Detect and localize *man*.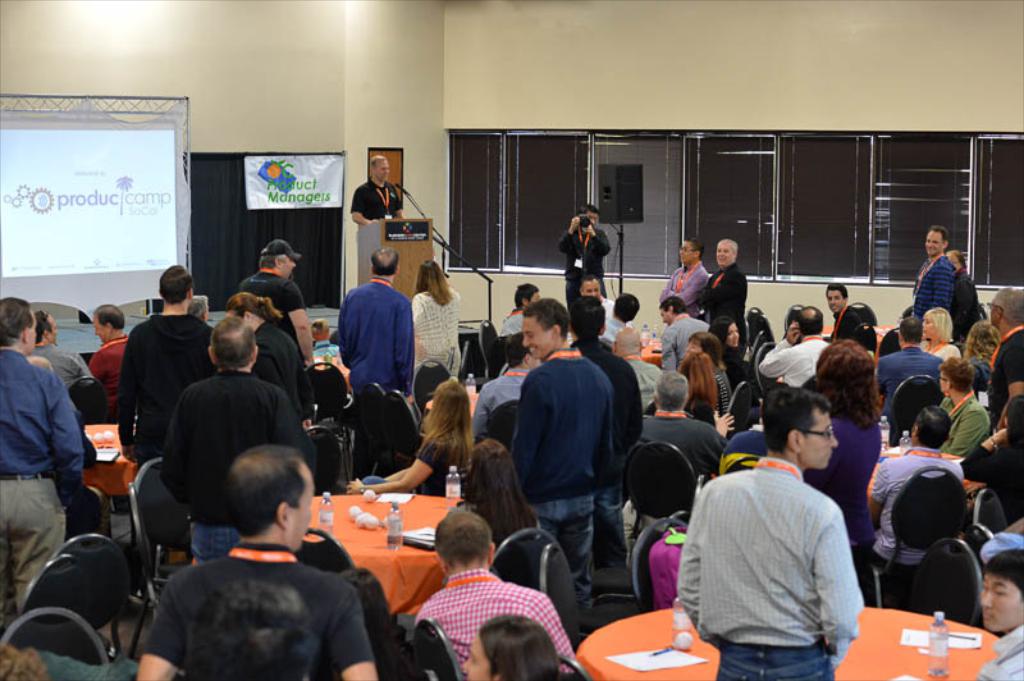
Localized at {"x1": 929, "y1": 355, "x2": 993, "y2": 453}.
